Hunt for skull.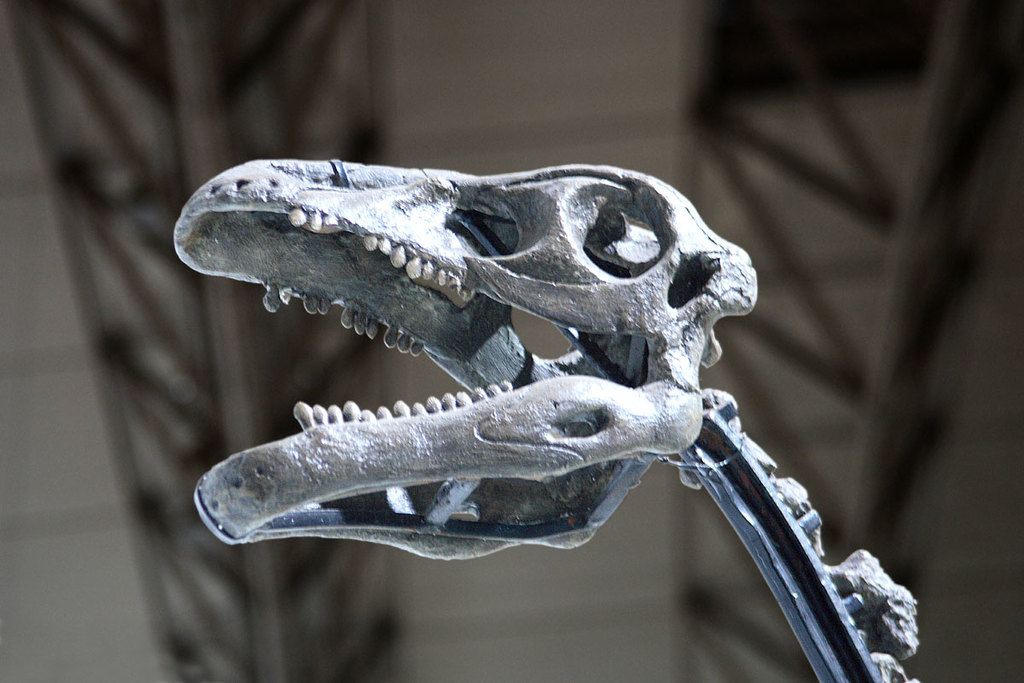
Hunted down at [172,164,758,563].
